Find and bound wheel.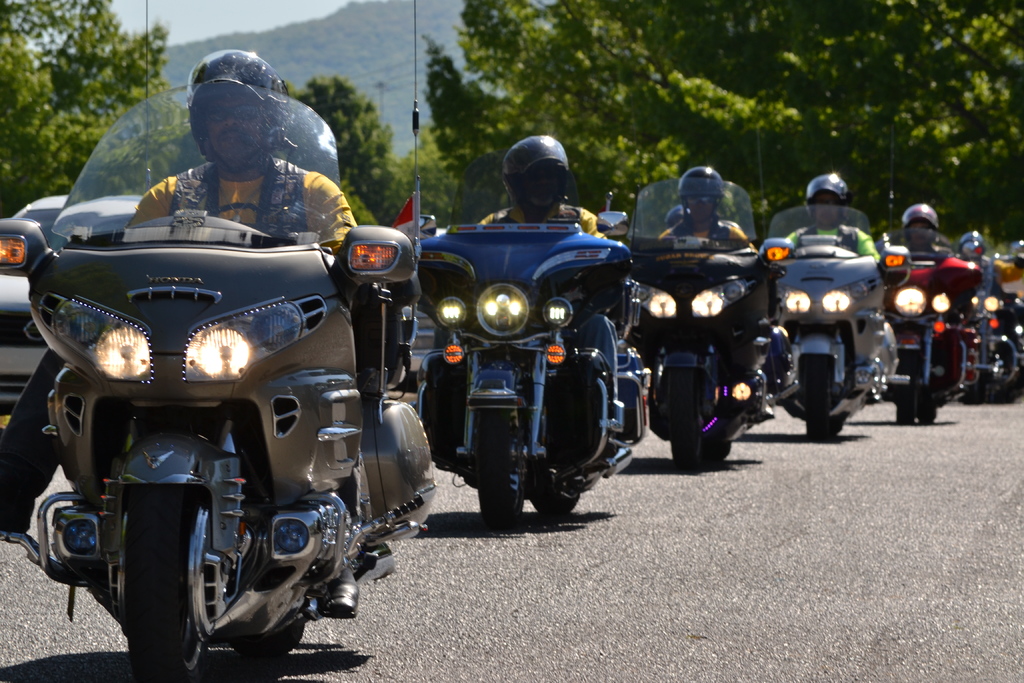
Bound: 833,415,849,431.
